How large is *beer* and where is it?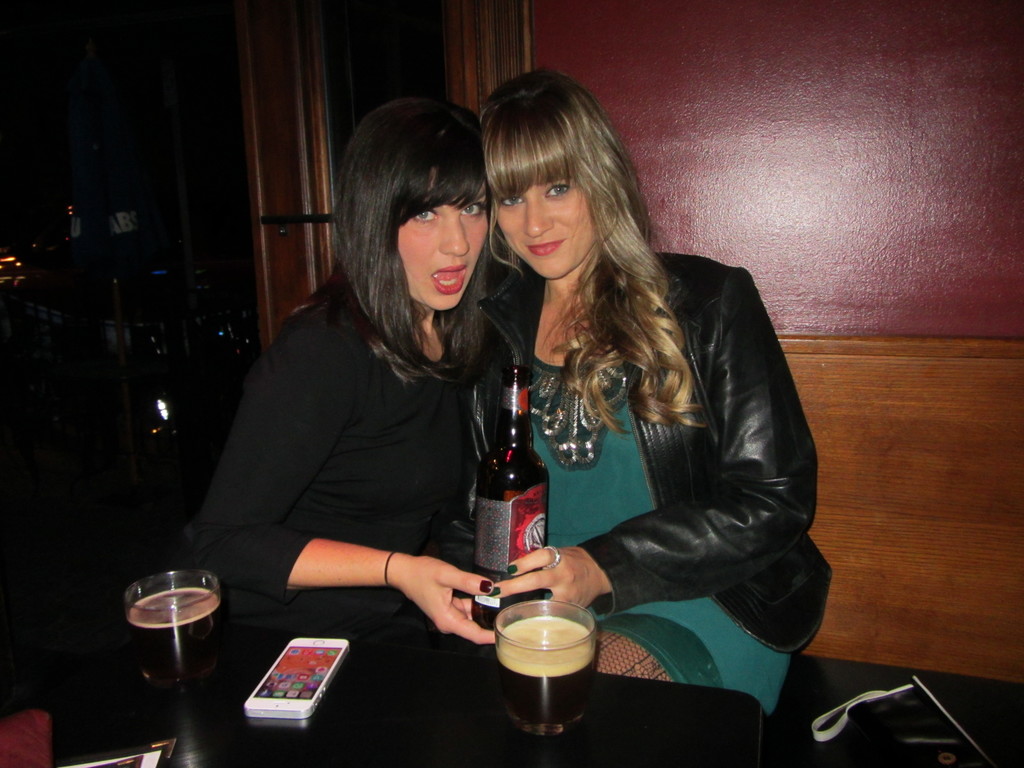
Bounding box: select_region(472, 365, 551, 627).
